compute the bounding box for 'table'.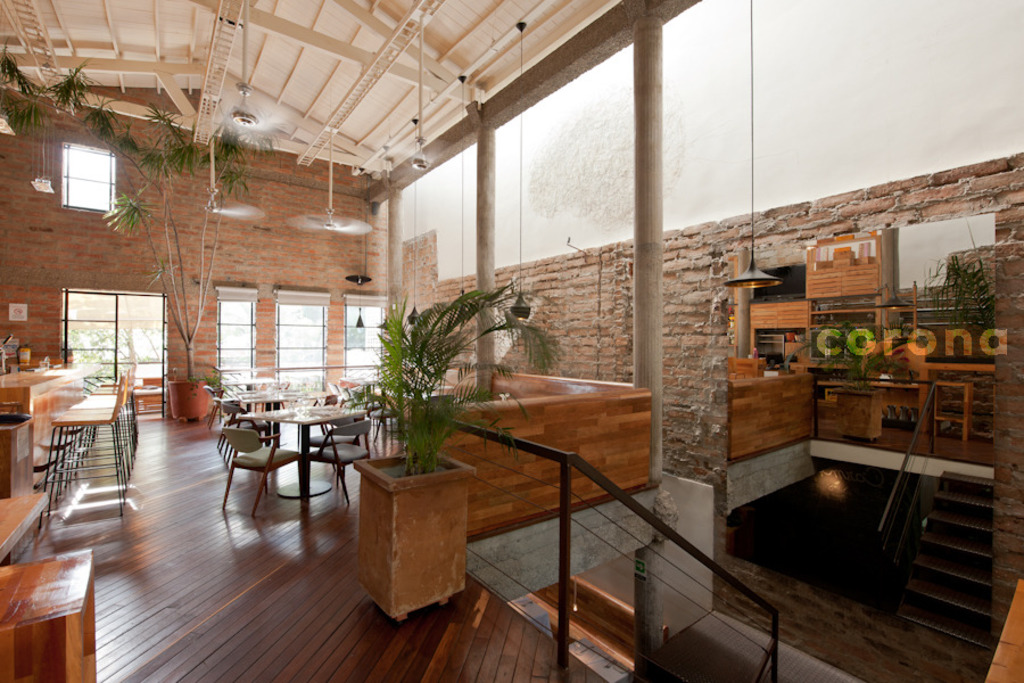
box(221, 398, 370, 503).
